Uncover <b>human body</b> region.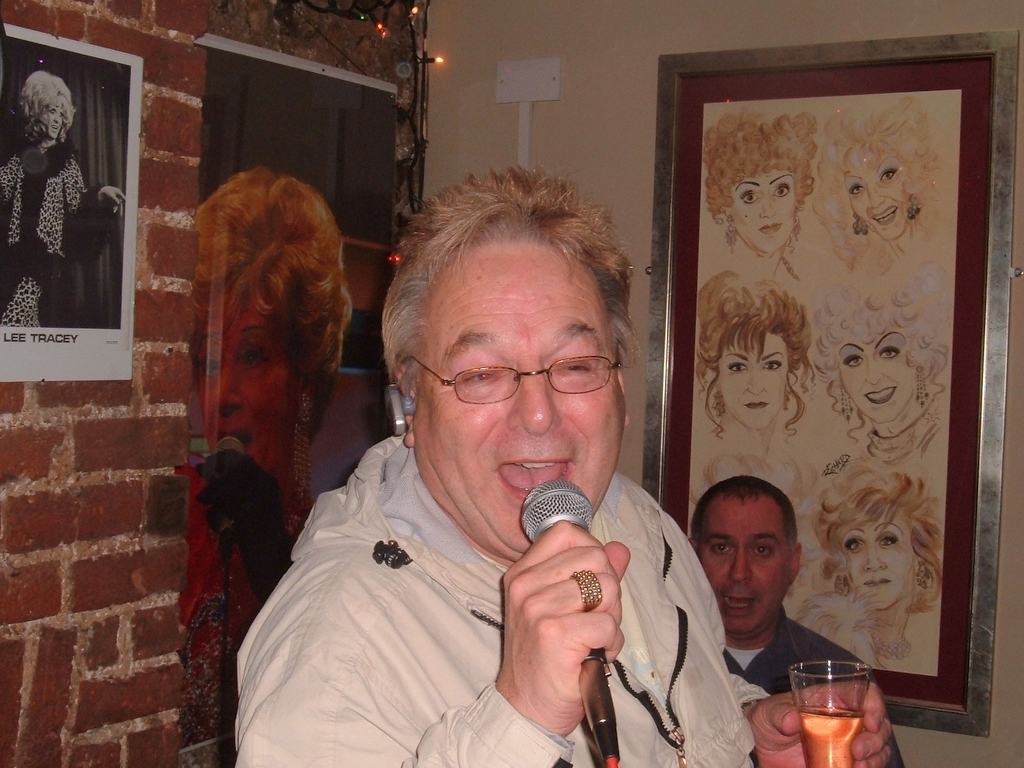
Uncovered: crop(232, 171, 894, 767).
